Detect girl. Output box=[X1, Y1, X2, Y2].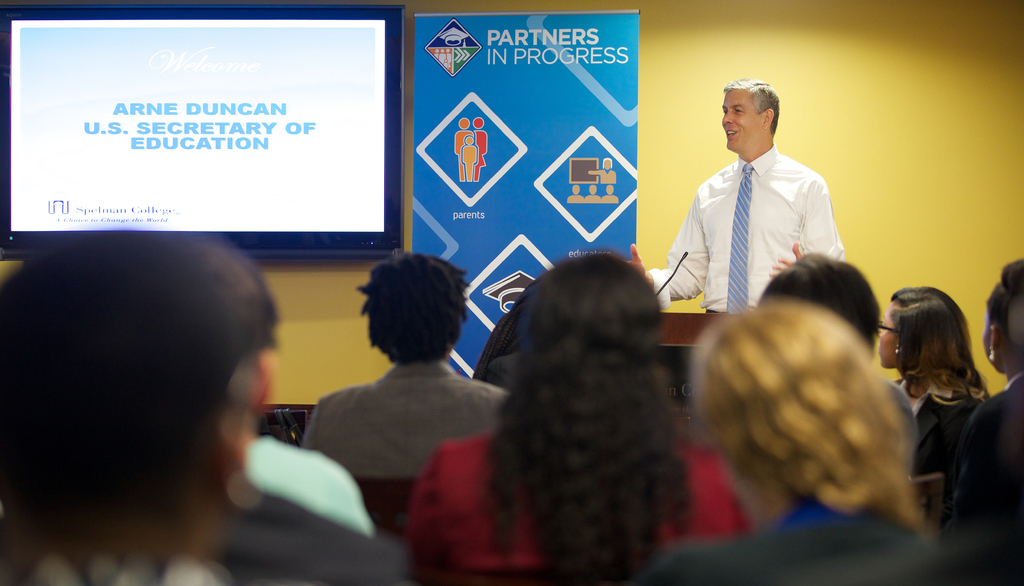
box=[408, 252, 749, 585].
